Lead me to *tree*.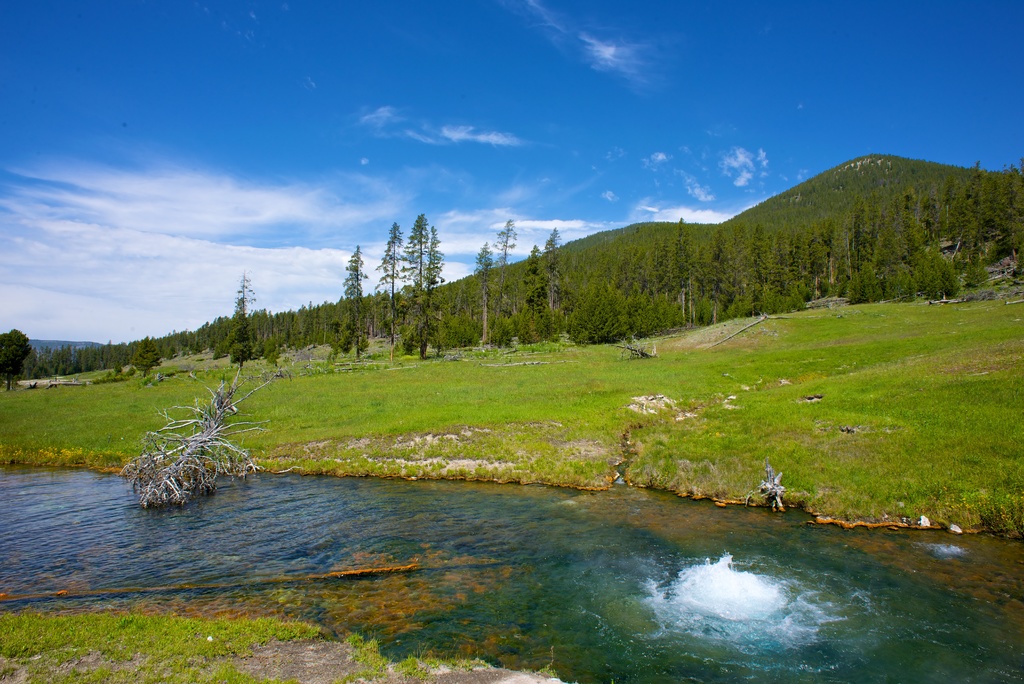
Lead to Rect(468, 234, 495, 323).
